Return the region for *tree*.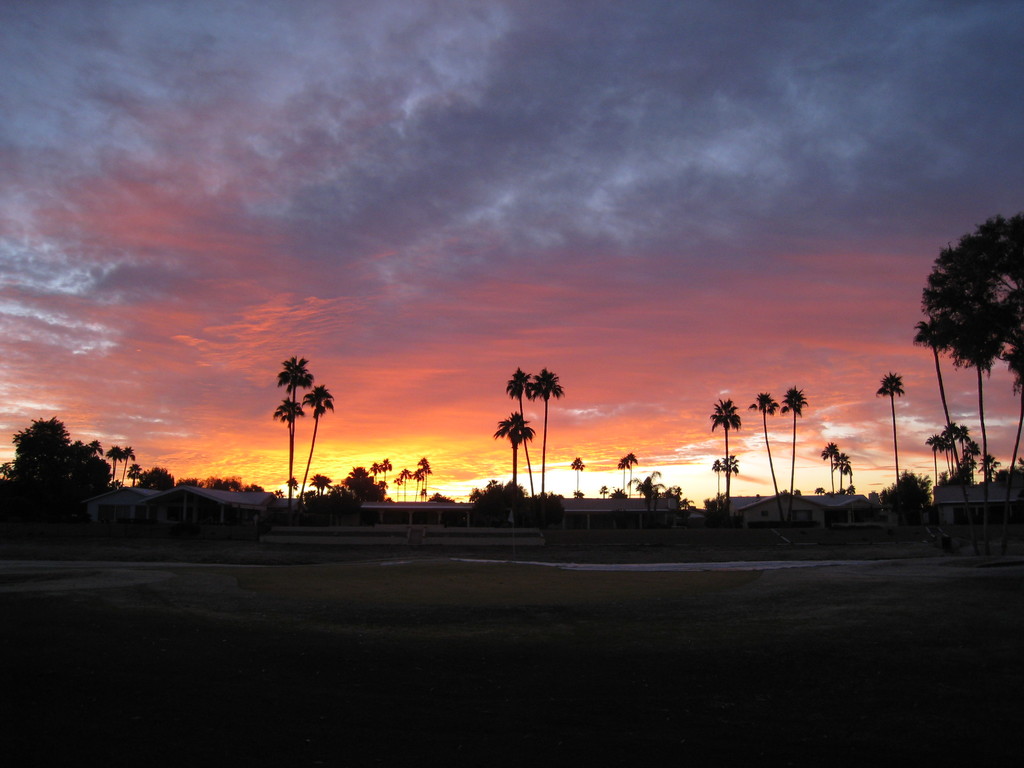
[left=776, top=381, right=810, bottom=504].
